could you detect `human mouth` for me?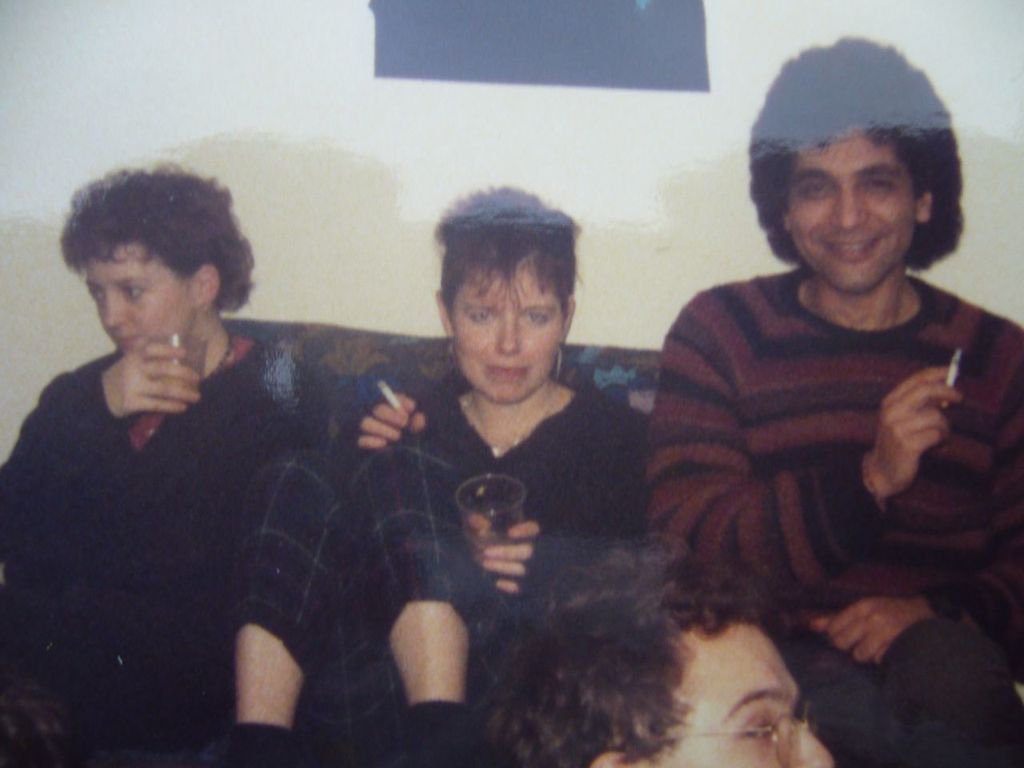
Detection result: {"x1": 826, "y1": 238, "x2": 881, "y2": 262}.
